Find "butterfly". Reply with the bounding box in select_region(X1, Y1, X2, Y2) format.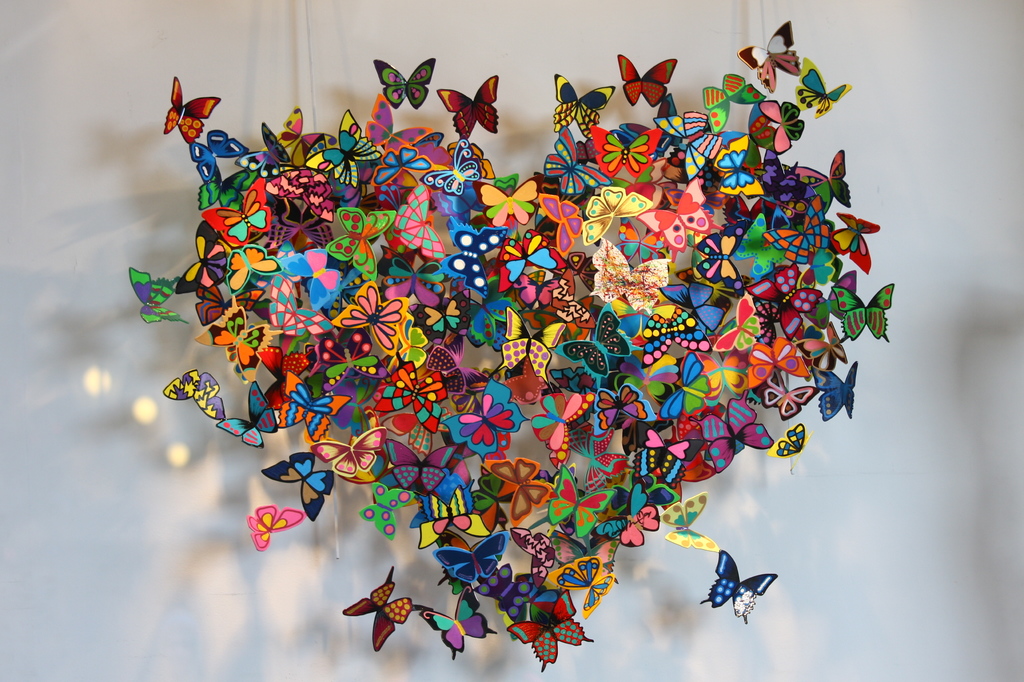
select_region(531, 390, 594, 467).
